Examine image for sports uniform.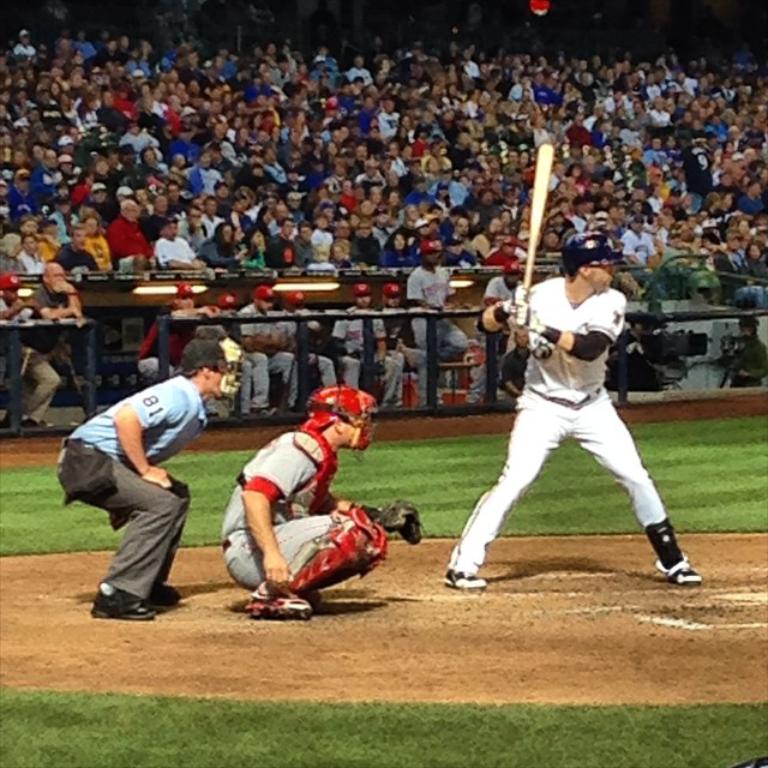
Examination result: [338, 284, 407, 408].
